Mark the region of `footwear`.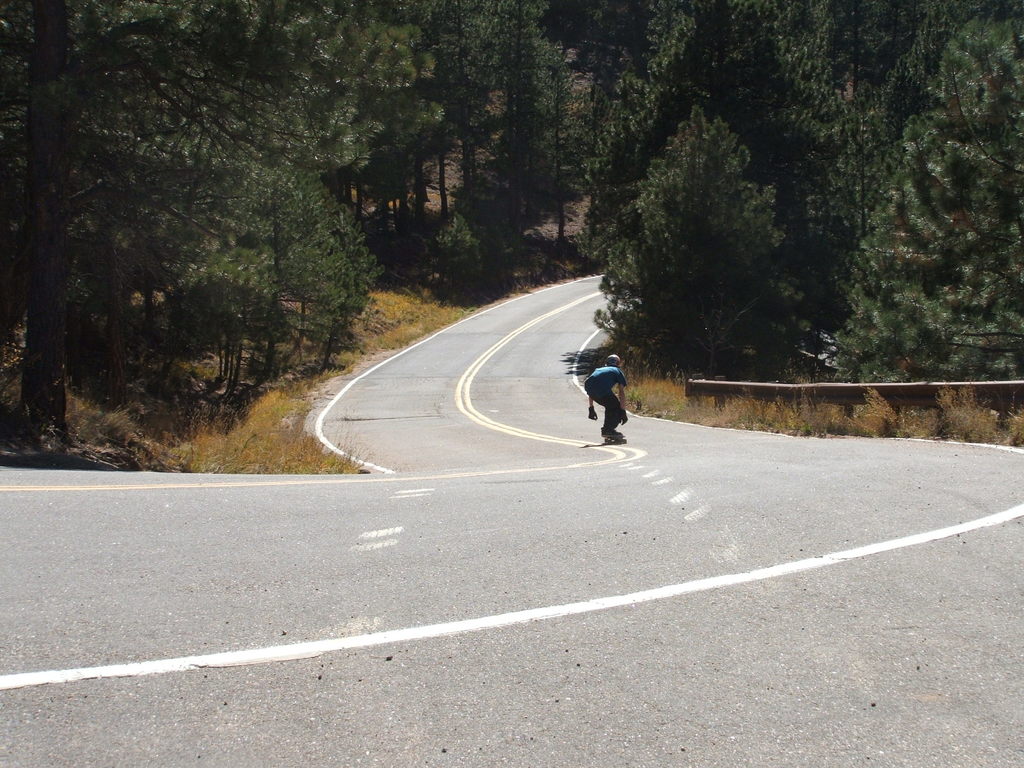
Region: left=597, top=426, right=617, bottom=437.
